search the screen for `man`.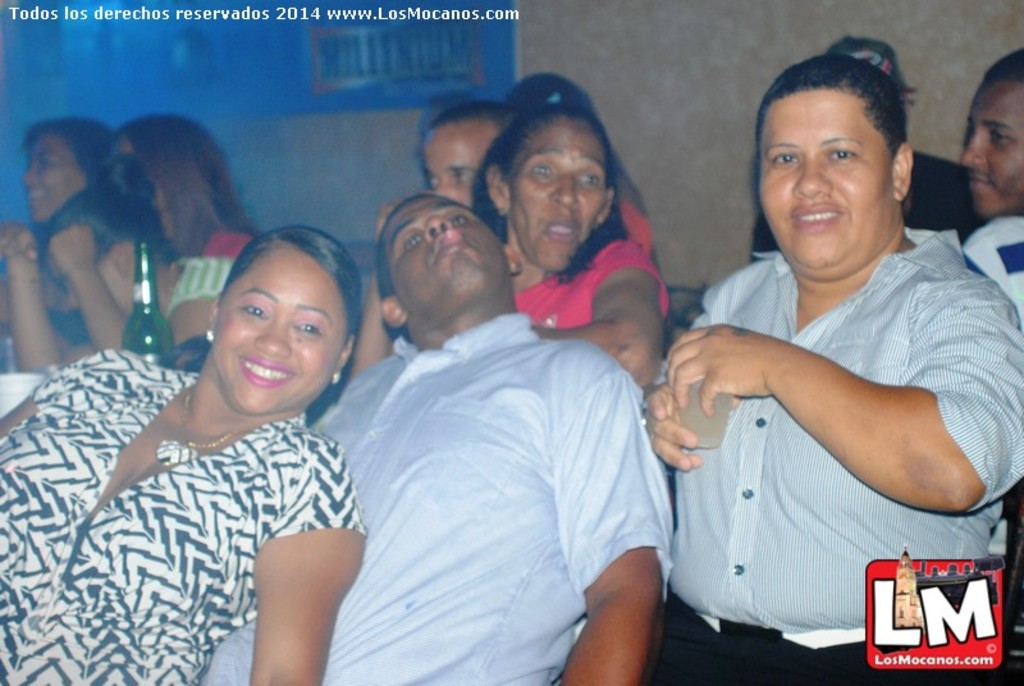
Found at 969 49 1021 324.
